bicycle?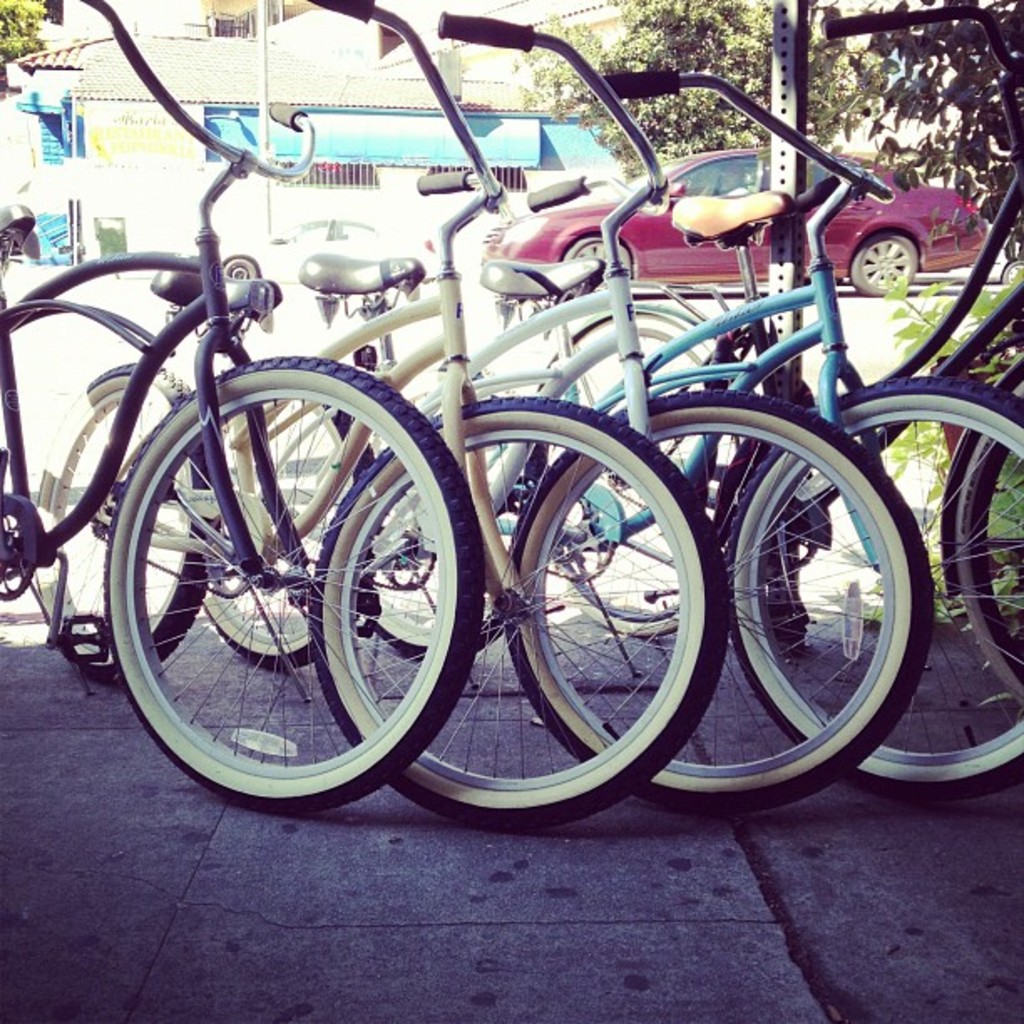
{"x1": 937, "y1": 338, "x2": 1022, "y2": 728}
